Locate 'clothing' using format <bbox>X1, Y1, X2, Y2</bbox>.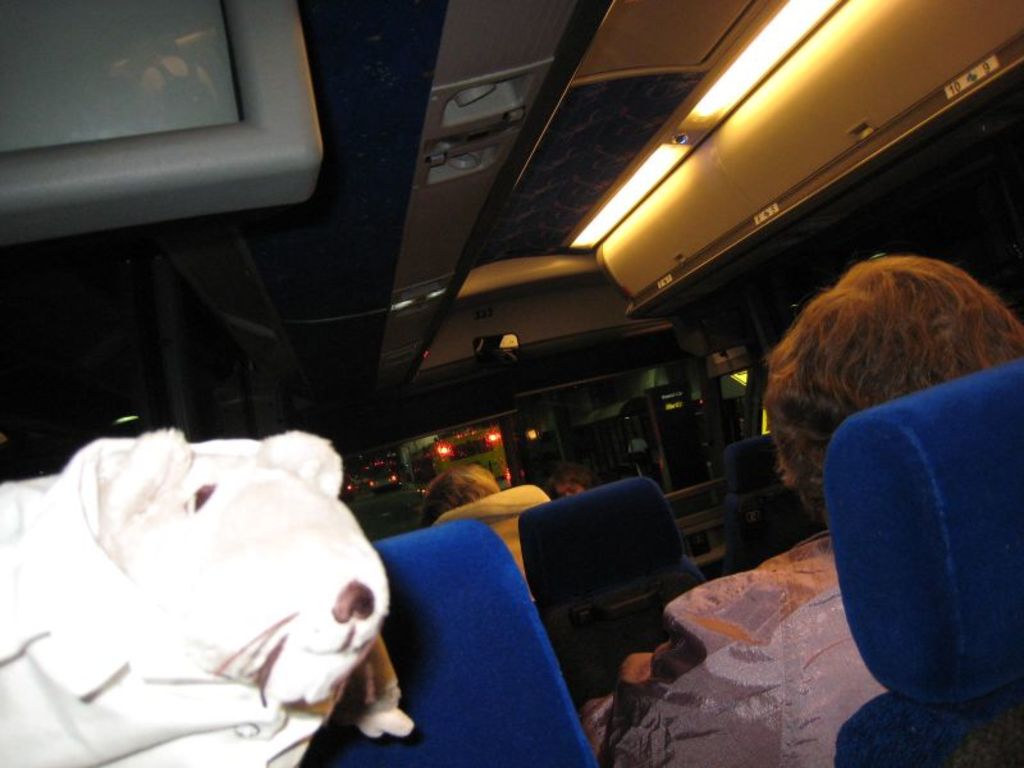
<bbox>576, 529, 891, 759</bbox>.
